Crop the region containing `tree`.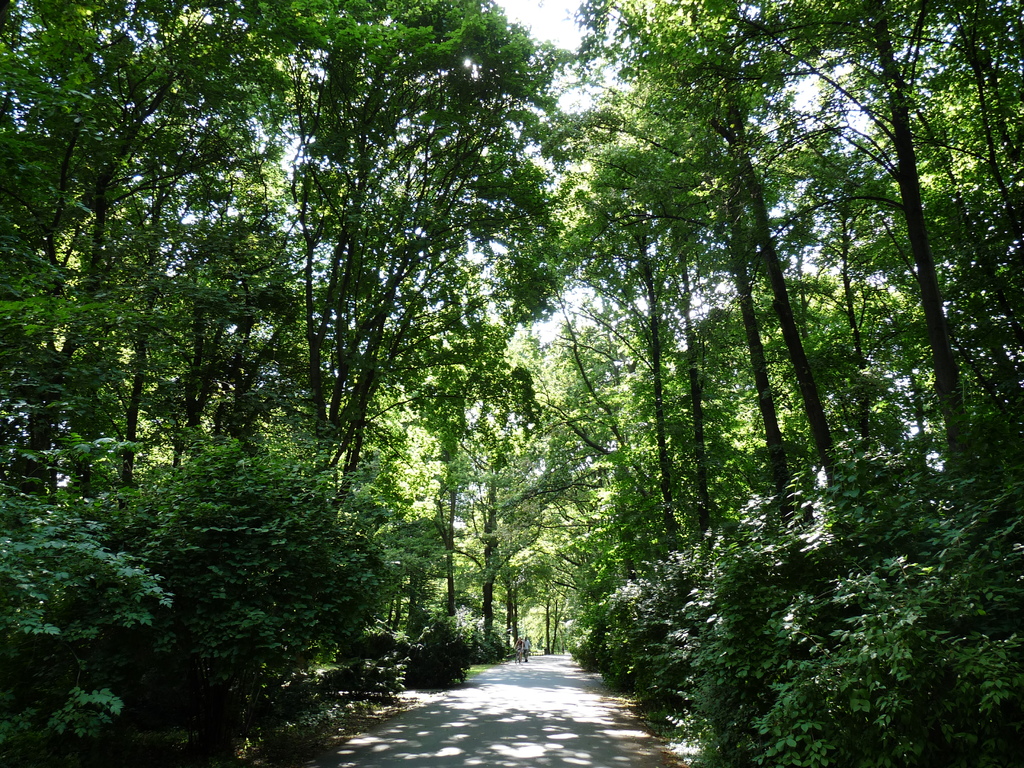
Crop region: l=538, t=0, r=1023, b=767.
